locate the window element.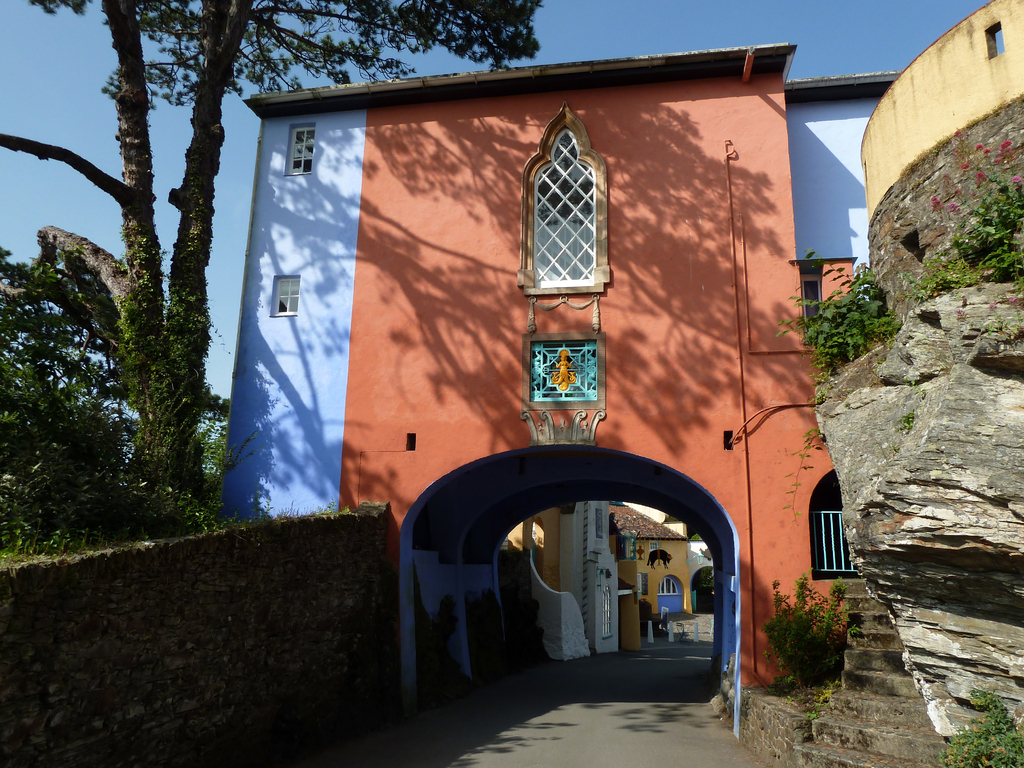
Element bbox: l=271, t=271, r=301, b=316.
